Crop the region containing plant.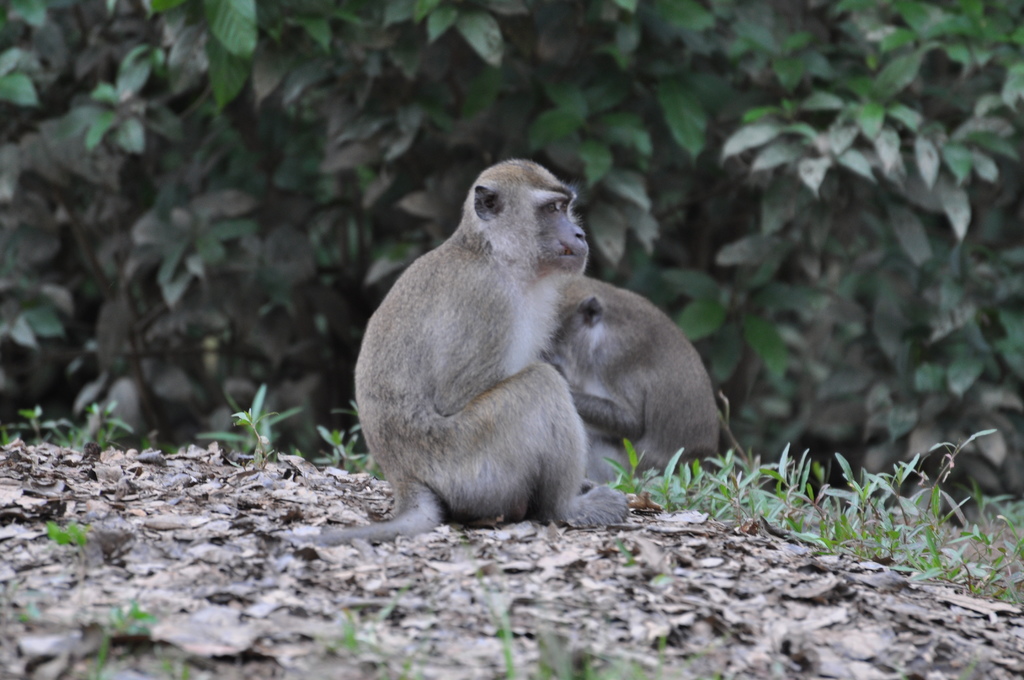
Crop region: (x1=159, y1=658, x2=225, y2=679).
